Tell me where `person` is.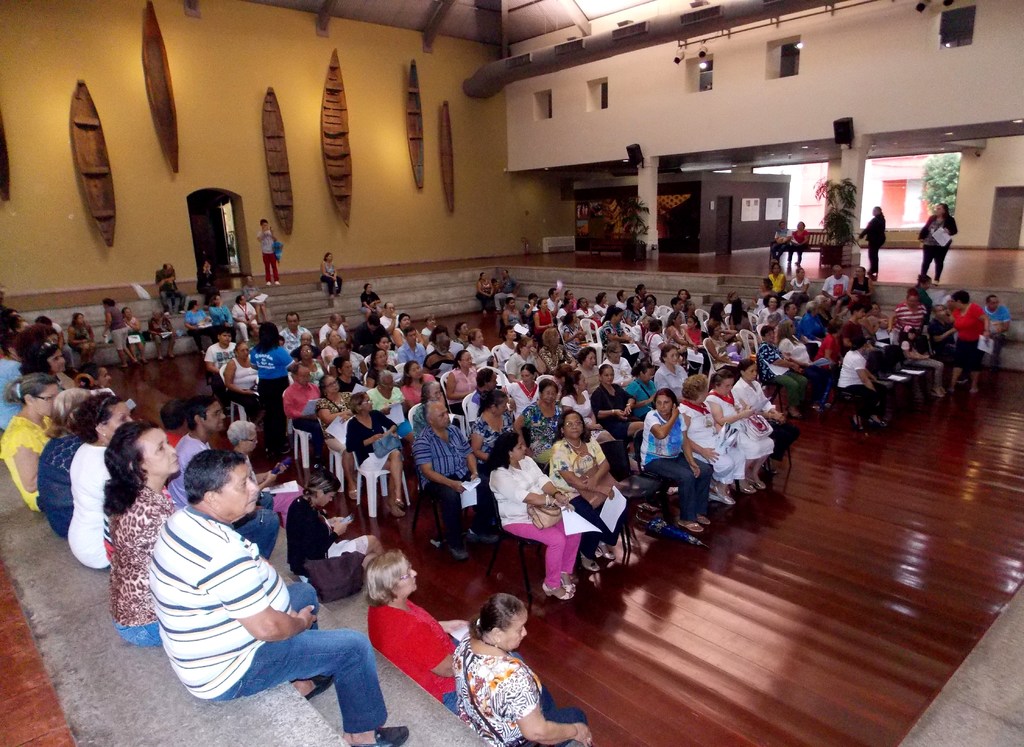
`person` is at 452, 591, 592, 746.
